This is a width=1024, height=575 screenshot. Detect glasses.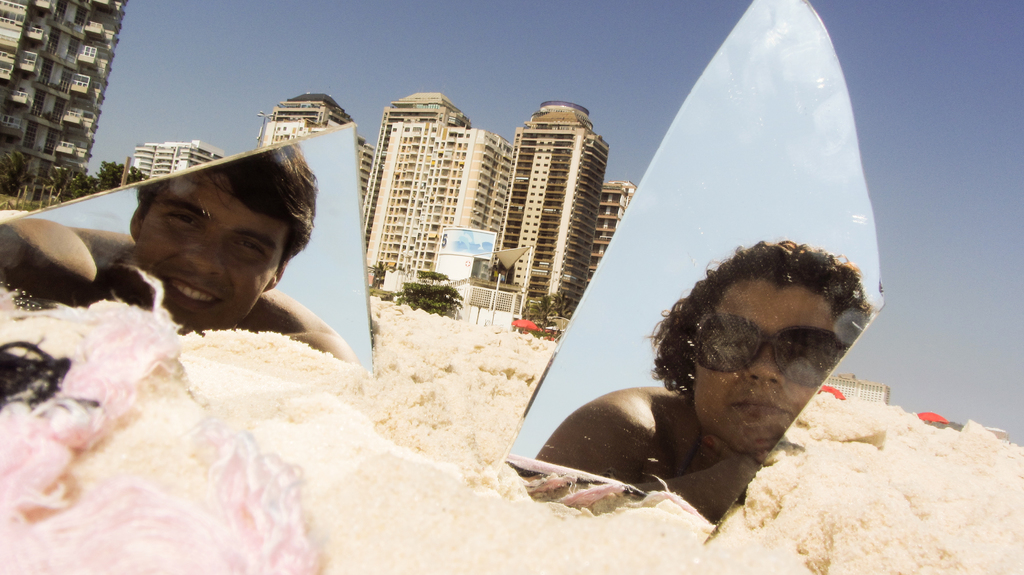
bbox=[718, 322, 845, 371].
